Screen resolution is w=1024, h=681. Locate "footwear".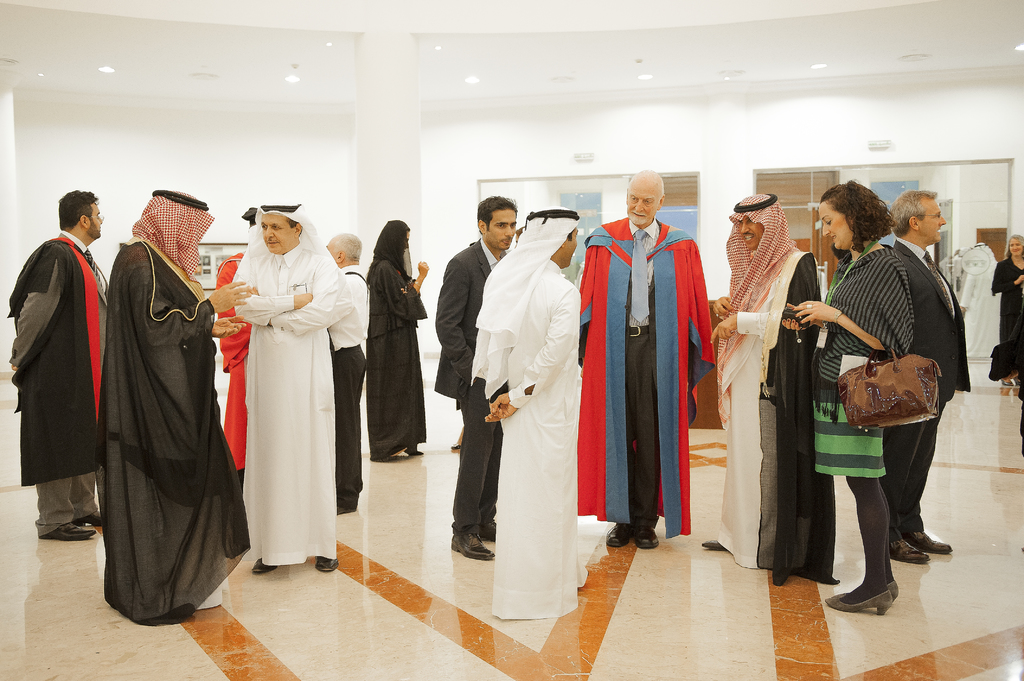
(478,518,496,545).
